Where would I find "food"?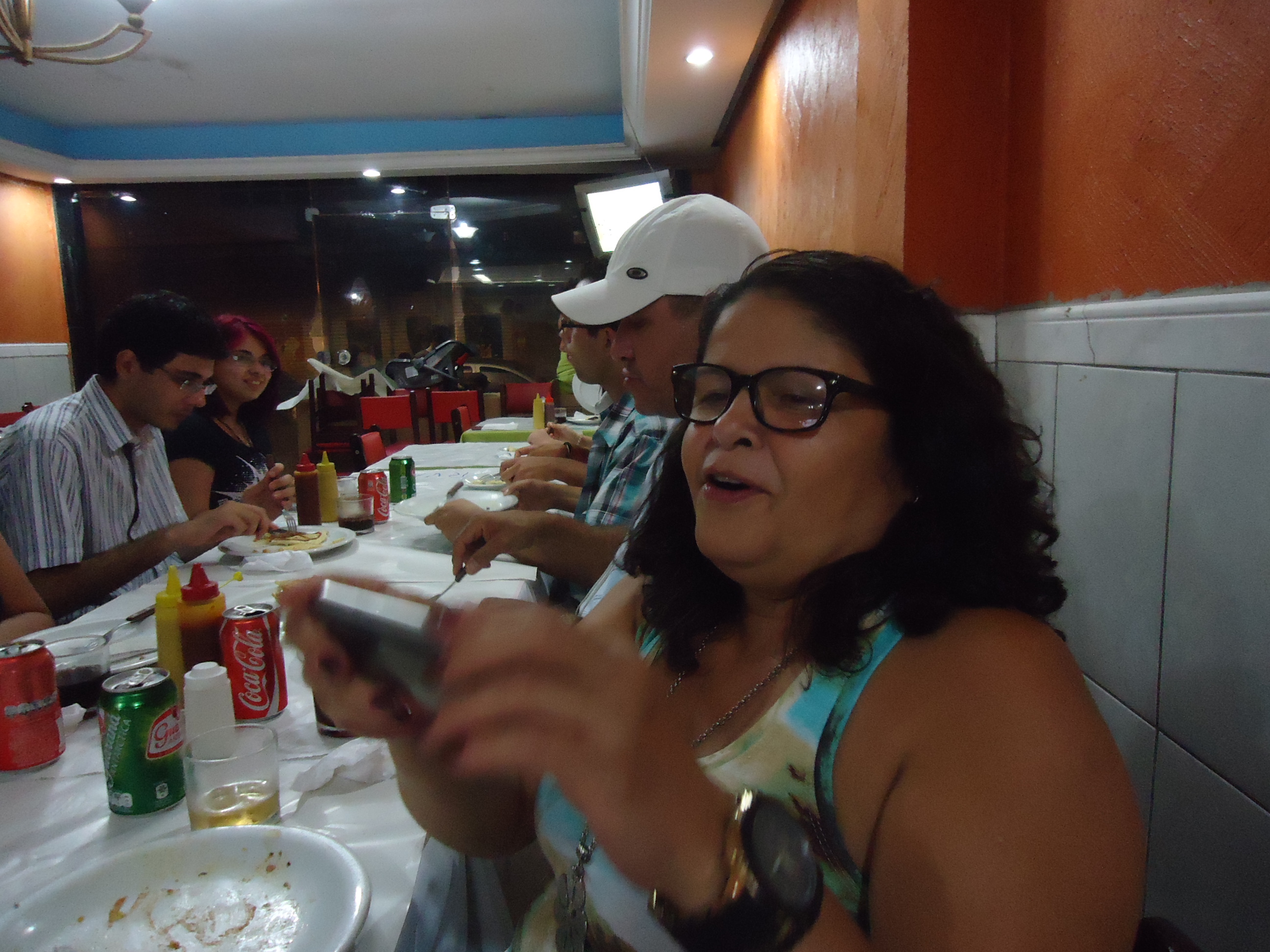
At [74, 302, 92, 347].
